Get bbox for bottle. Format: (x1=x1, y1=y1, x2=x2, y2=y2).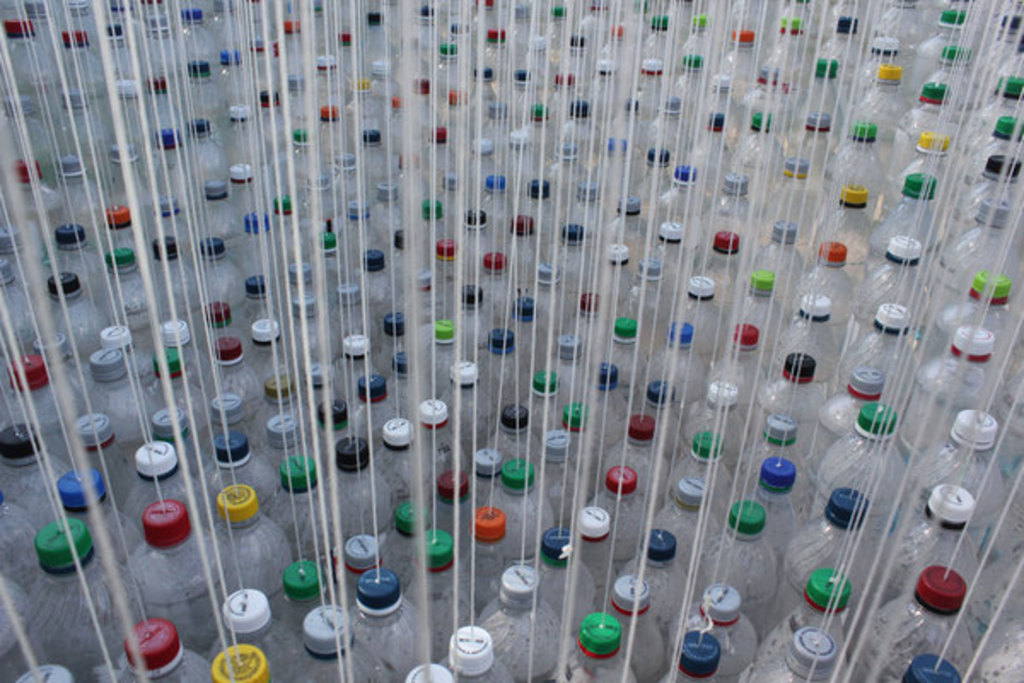
(x1=135, y1=0, x2=176, y2=32).
